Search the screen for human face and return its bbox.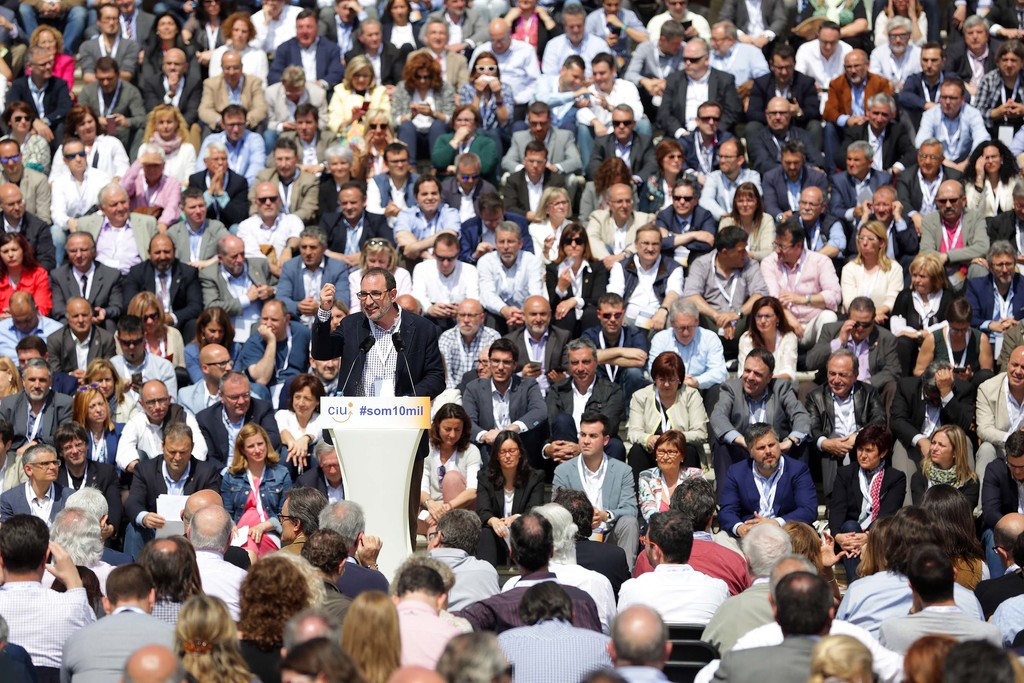
Found: <bbox>604, 0, 621, 16</bbox>.
